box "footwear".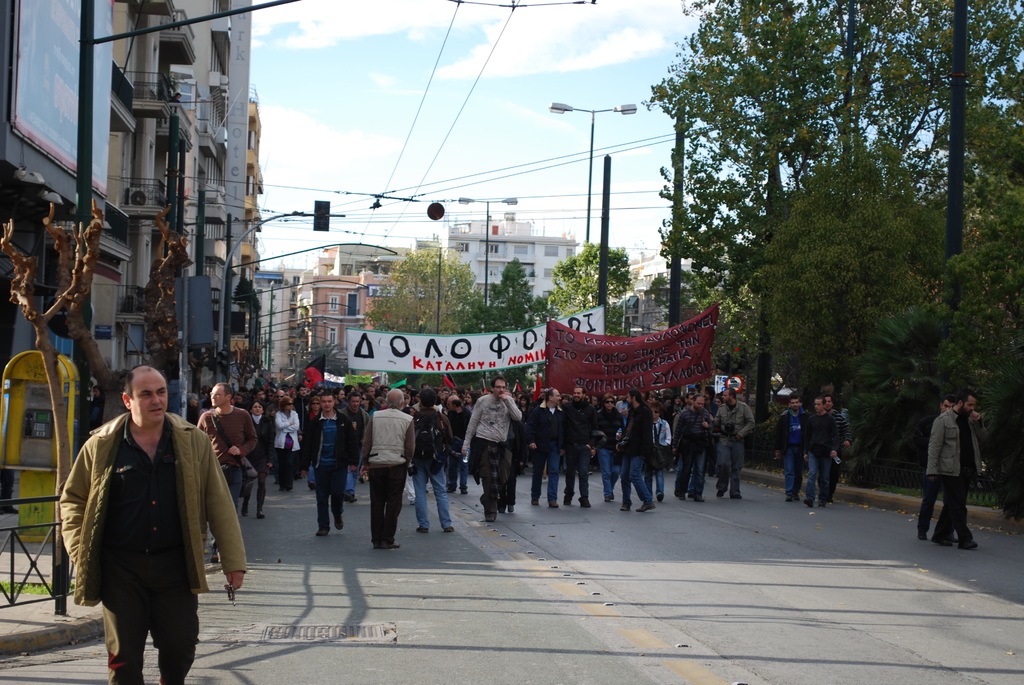
<region>719, 488, 723, 499</region>.
